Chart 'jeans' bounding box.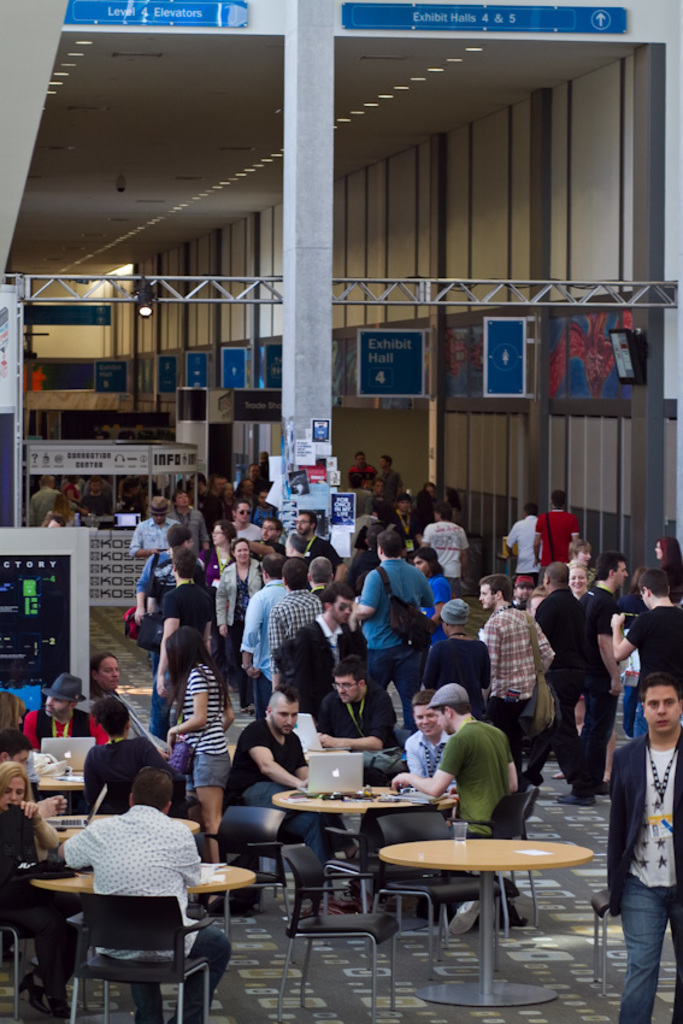
Charted: box=[594, 844, 682, 1008].
